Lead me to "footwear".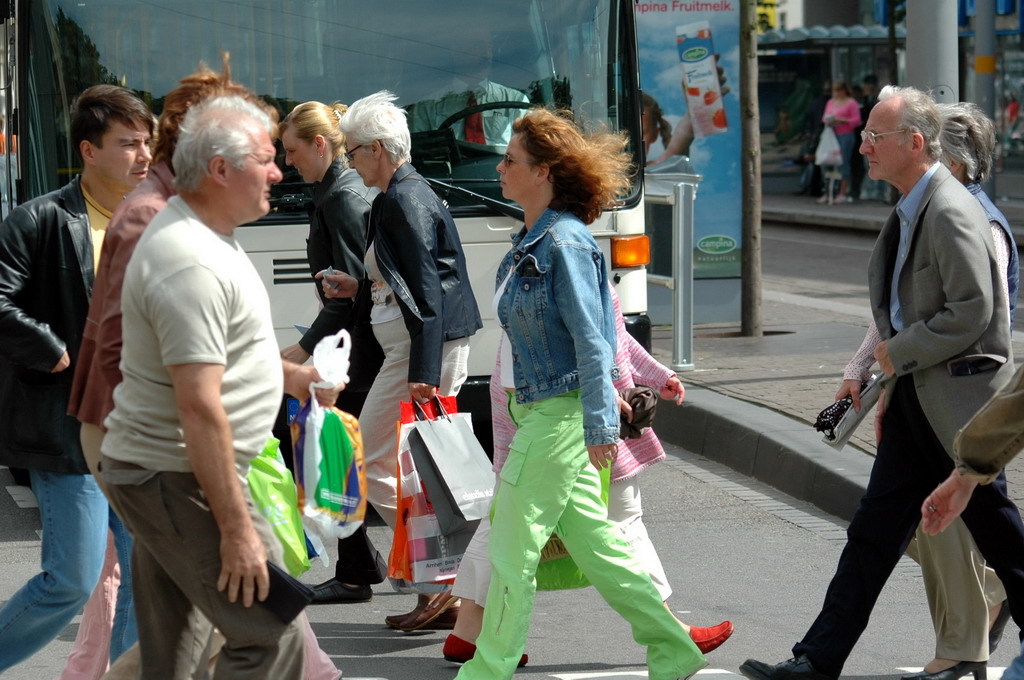
Lead to (left=301, top=567, right=374, bottom=606).
